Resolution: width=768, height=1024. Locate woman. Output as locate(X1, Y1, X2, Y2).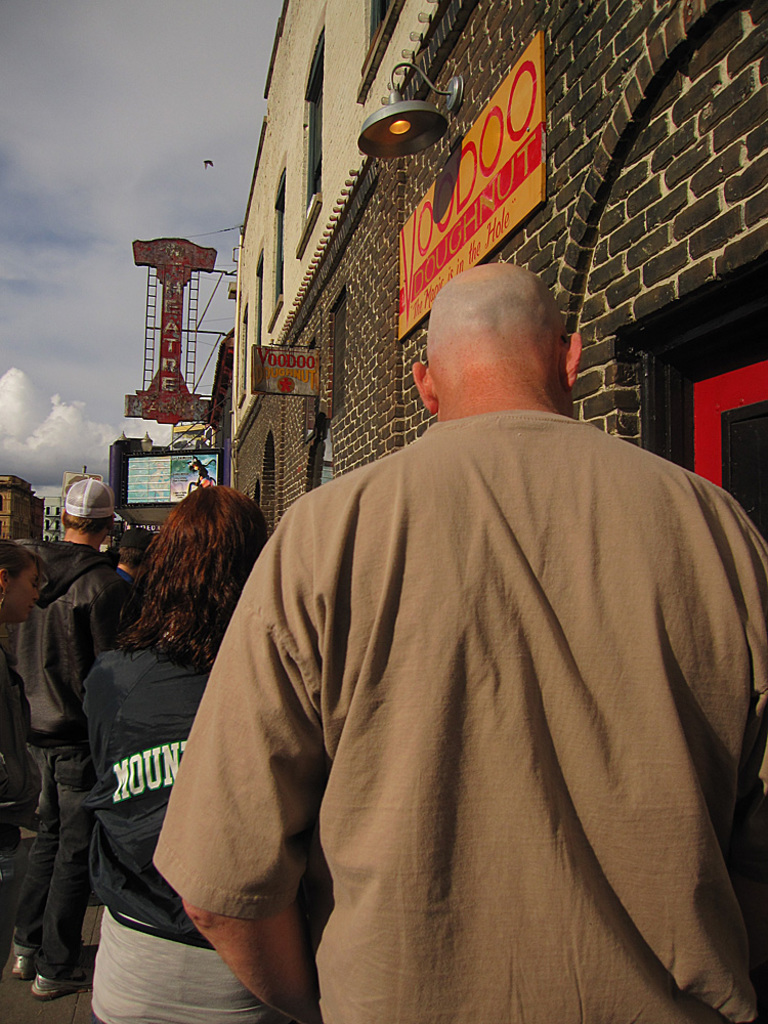
locate(27, 489, 238, 1023).
